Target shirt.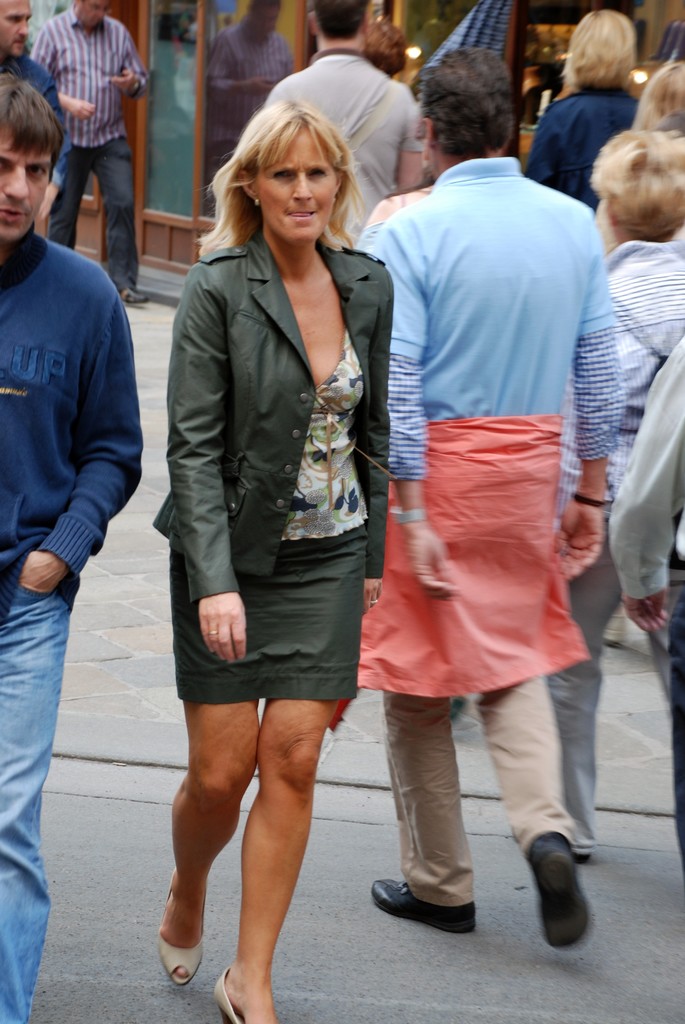
Target region: pyautogui.locateOnScreen(29, 8, 147, 147).
